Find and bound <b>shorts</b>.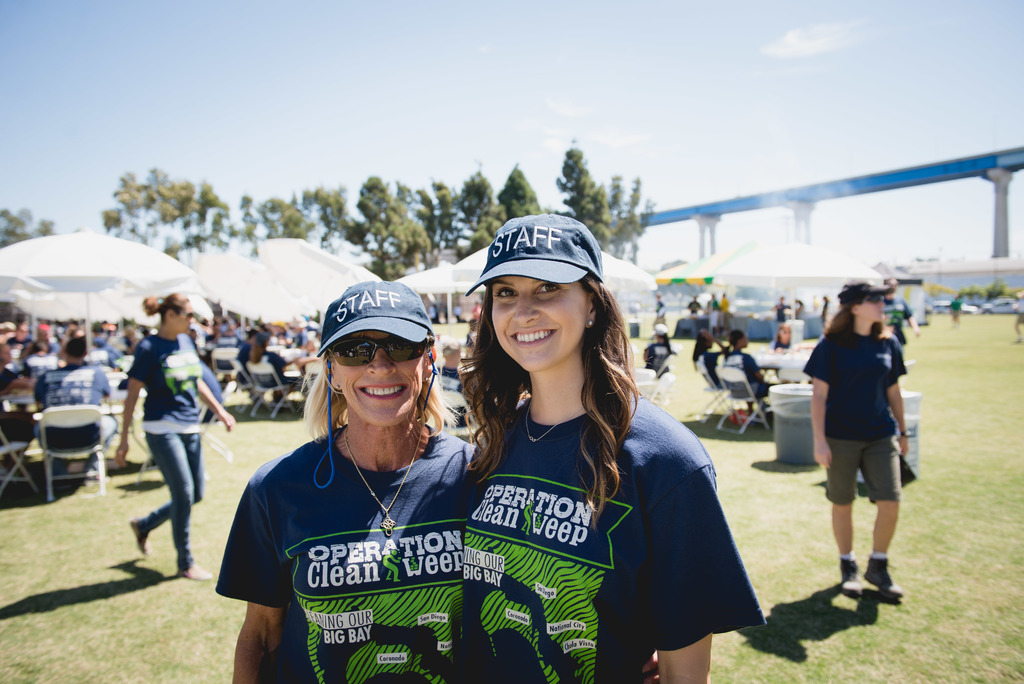
Bound: <region>824, 436, 900, 507</region>.
